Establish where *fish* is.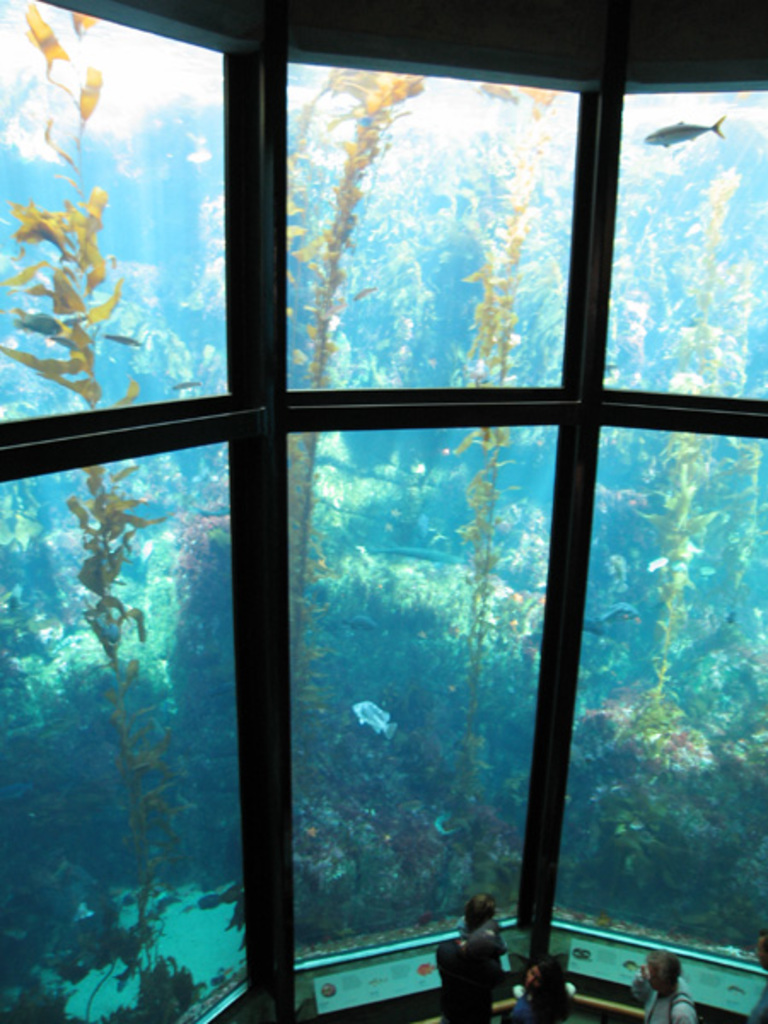
Established at {"left": 645, "top": 123, "right": 727, "bottom": 157}.
